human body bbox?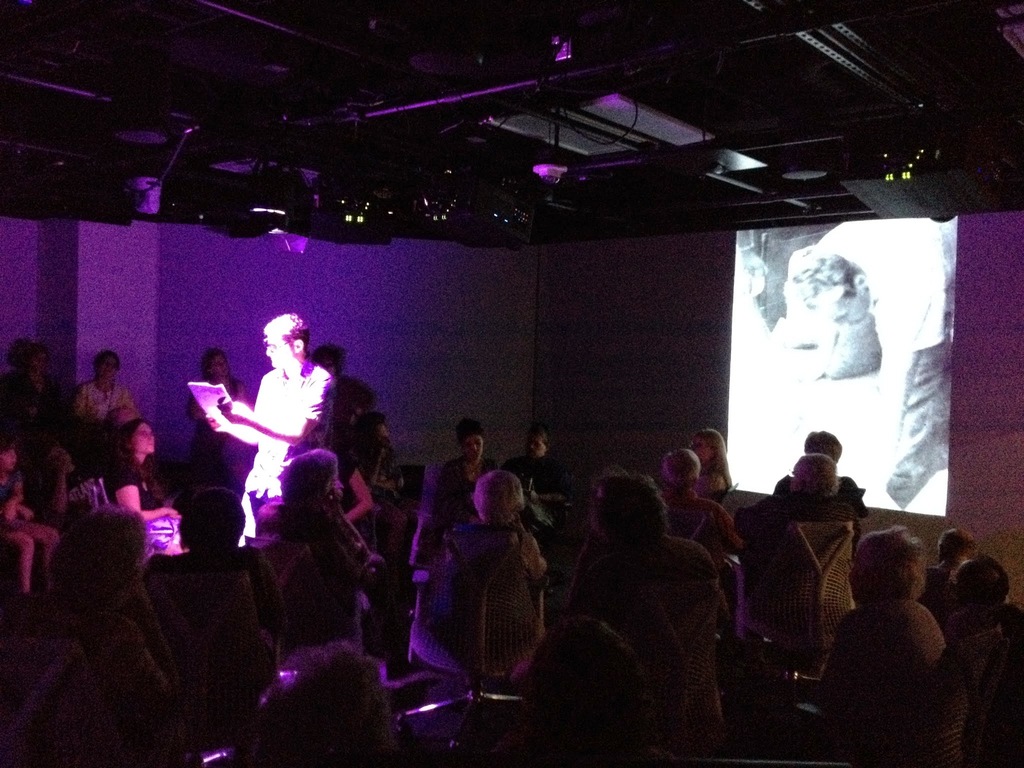
(260,454,386,623)
